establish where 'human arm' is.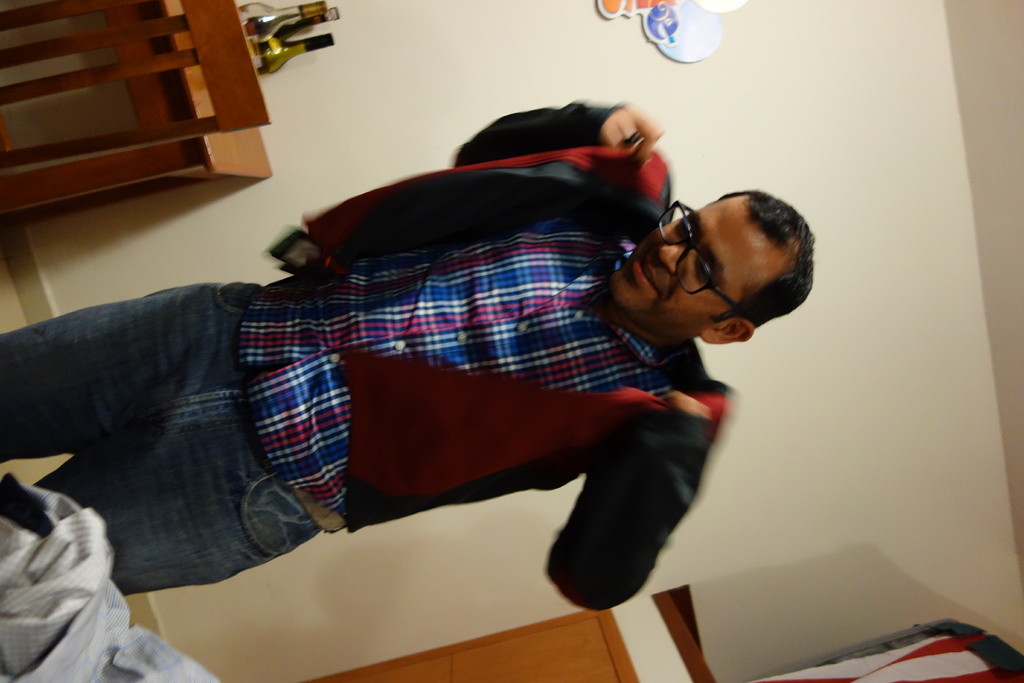
Established at (x1=452, y1=95, x2=655, y2=161).
